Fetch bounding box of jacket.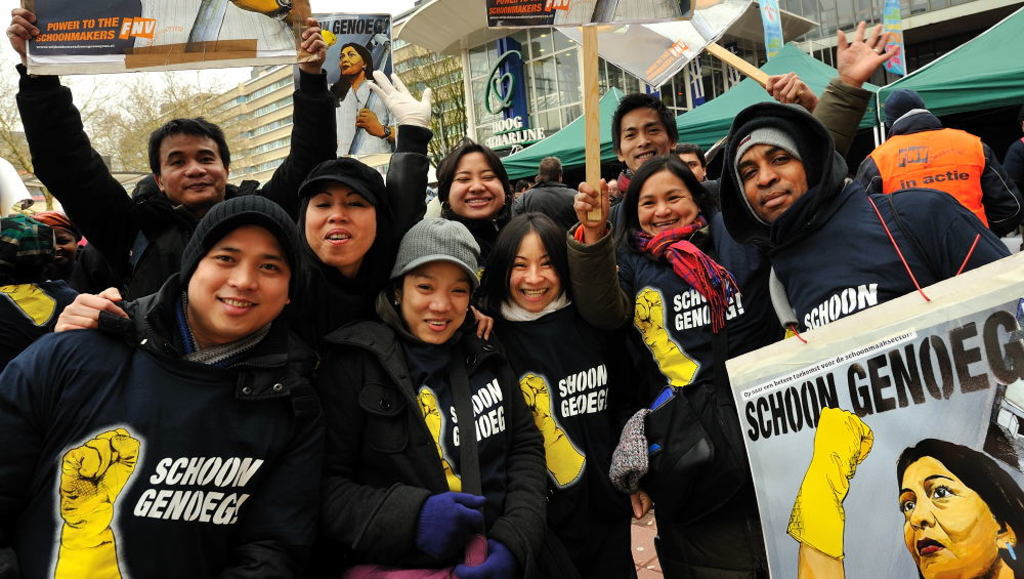
Bbox: bbox=[8, 59, 332, 305].
